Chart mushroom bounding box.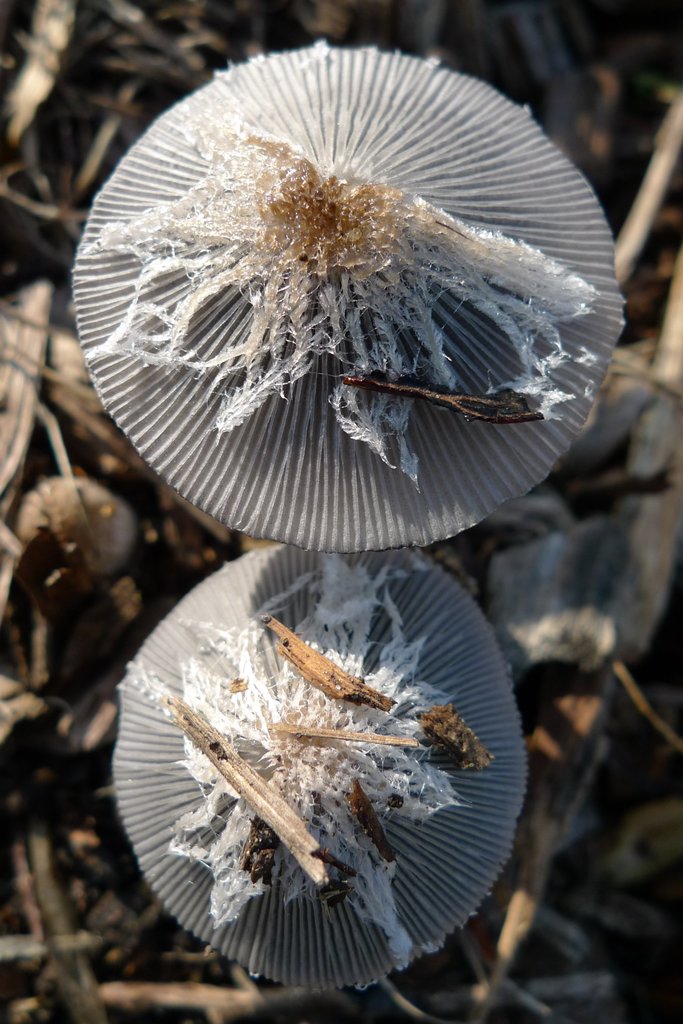
Charted: [left=36, top=33, right=645, bottom=673].
